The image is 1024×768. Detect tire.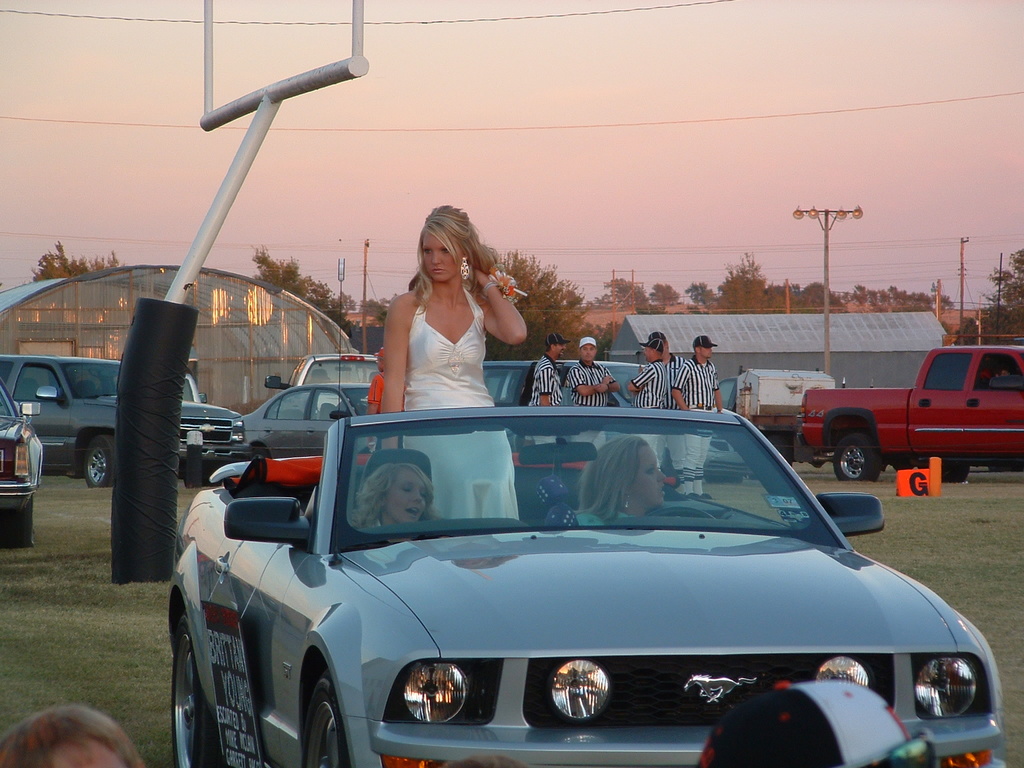
Detection: select_region(938, 461, 970, 481).
